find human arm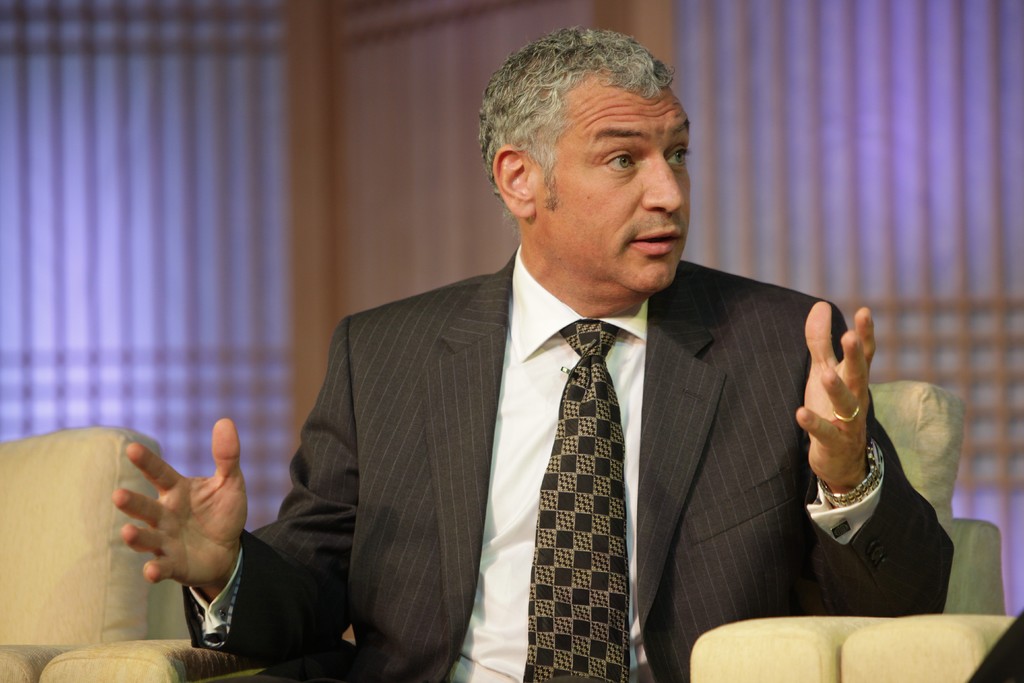
[801,321,903,611]
